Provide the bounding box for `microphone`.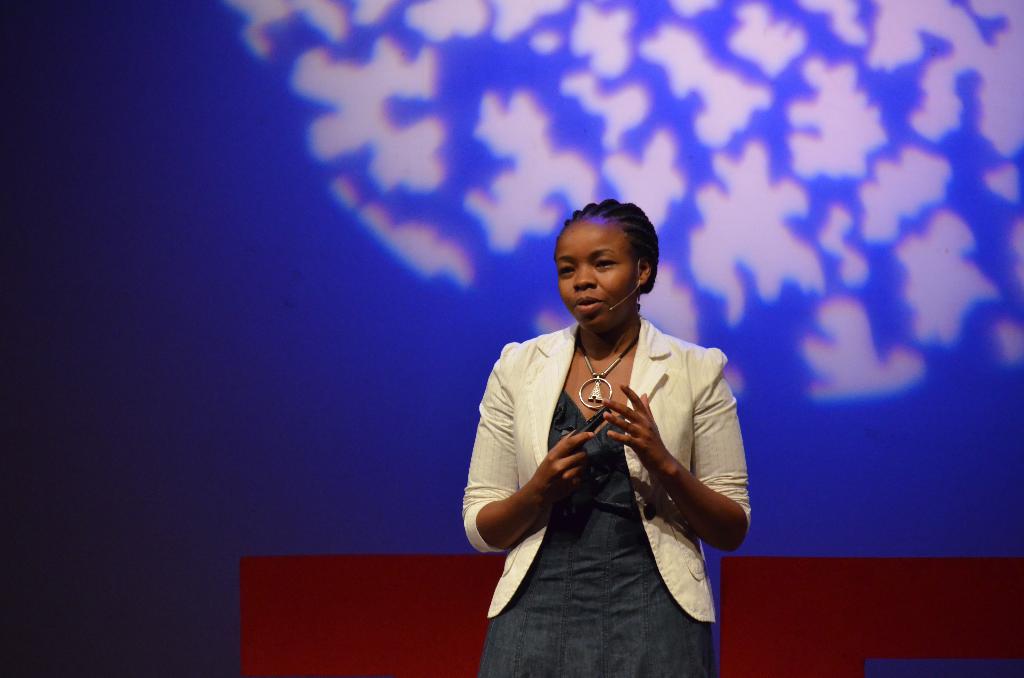
[607,304,619,312].
